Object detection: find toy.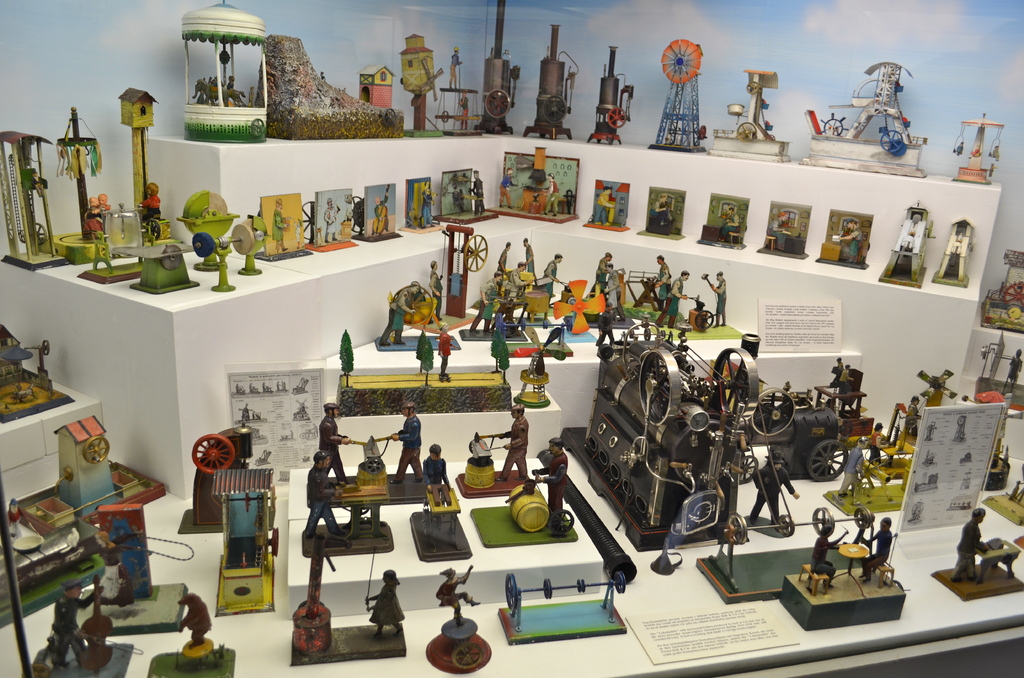
86, 503, 166, 614.
